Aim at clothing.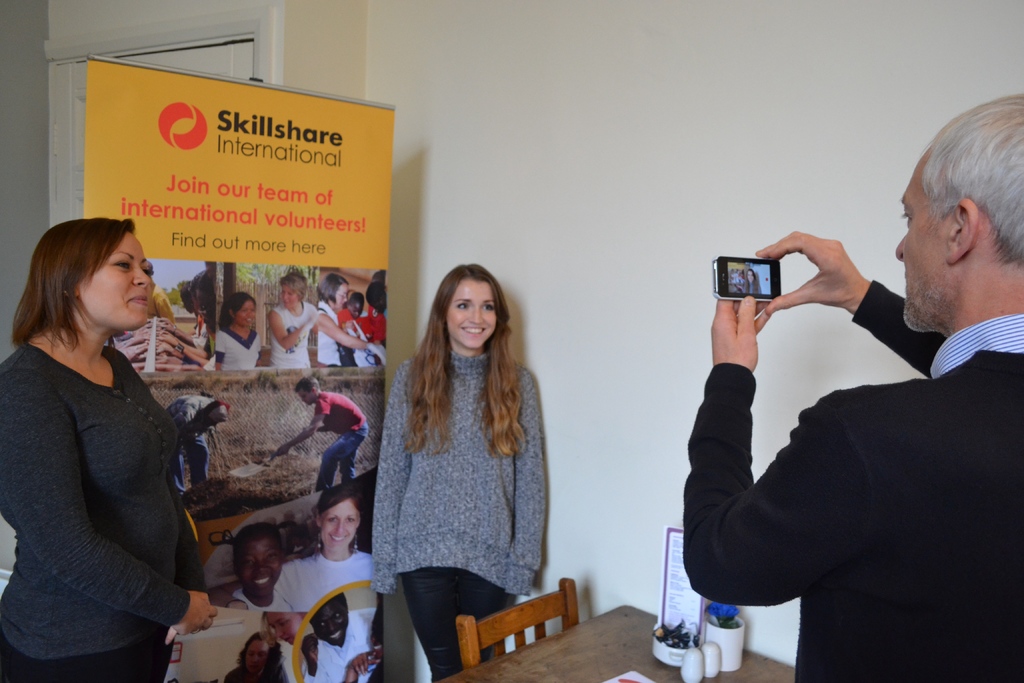
Aimed at (left=372, top=349, right=538, bottom=682).
